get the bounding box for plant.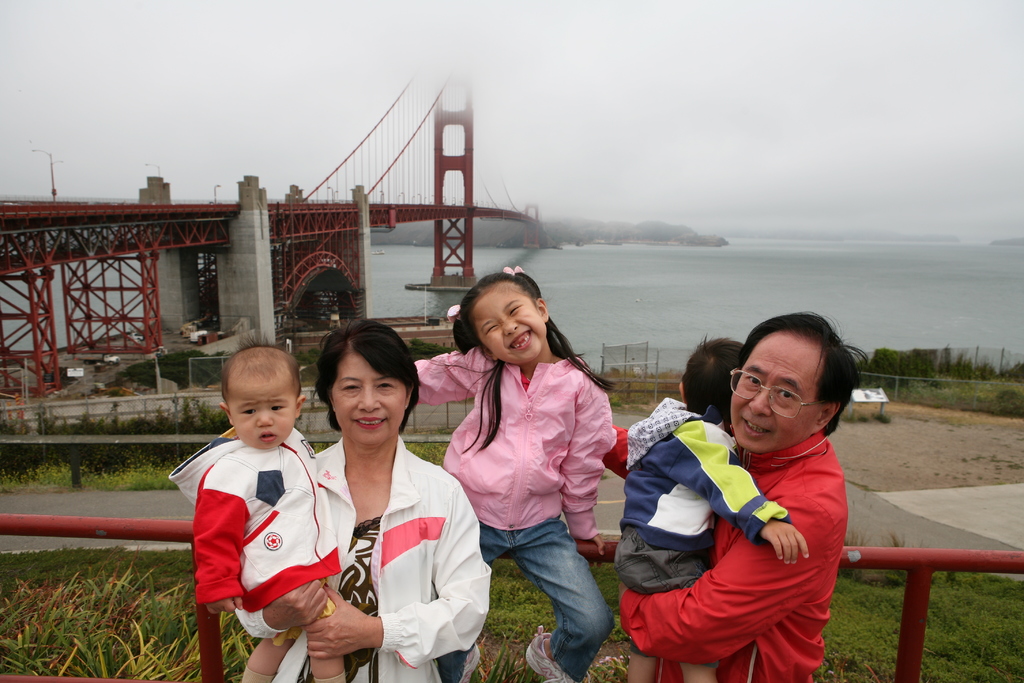
890,536,910,546.
